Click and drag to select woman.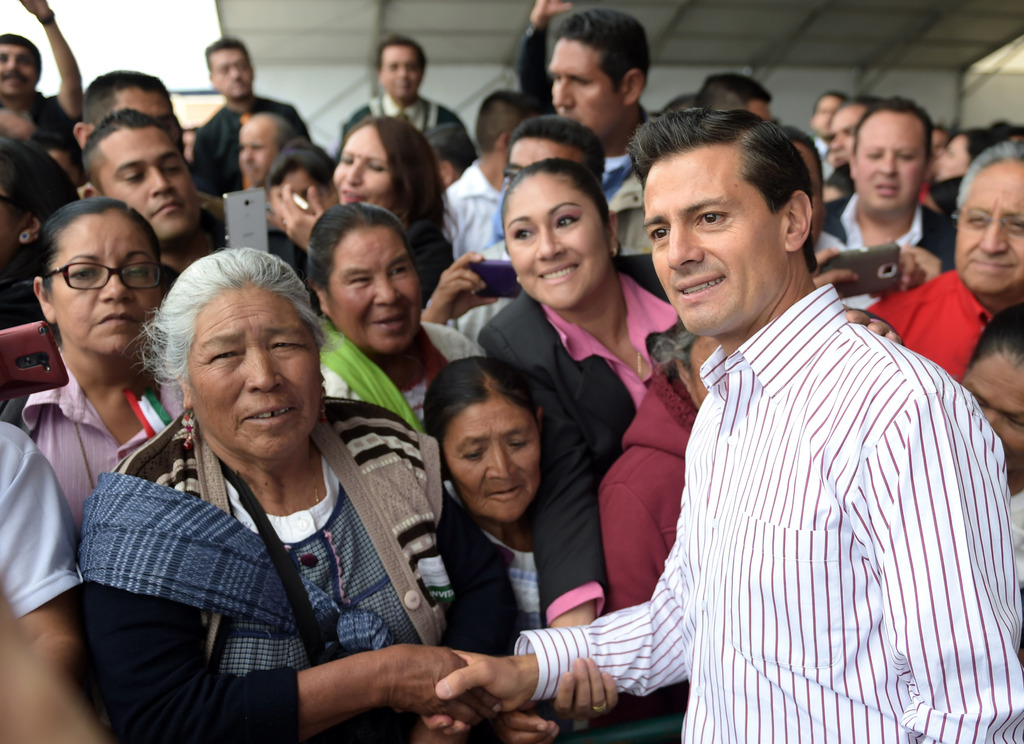
Selection: [x1=266, y1=125, x2=452, y2=302].
